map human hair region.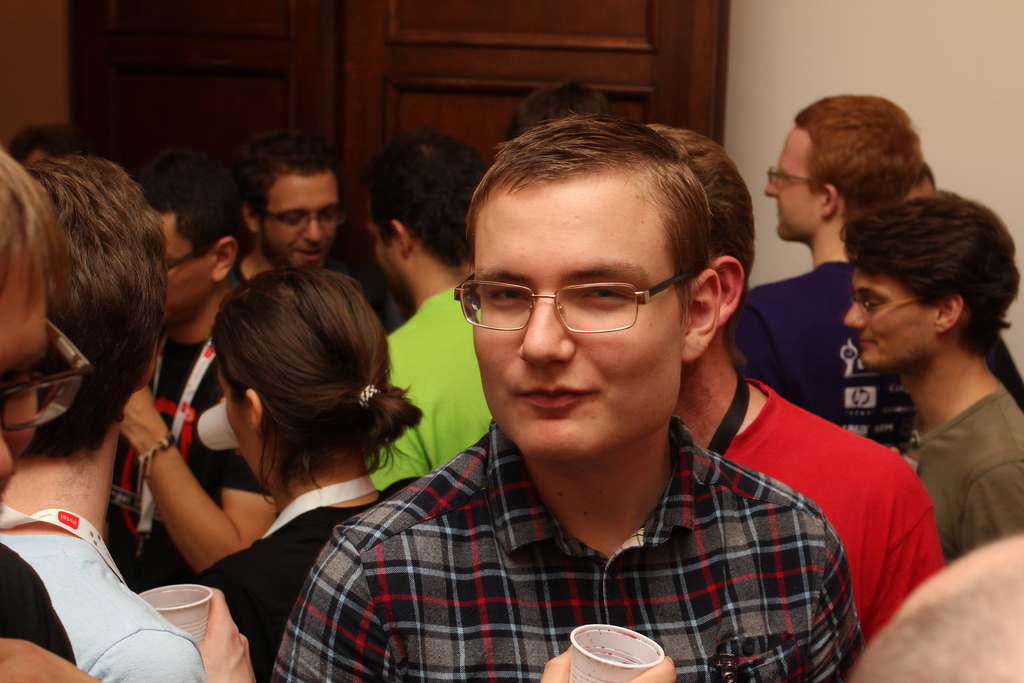
Mapped to {"left": 838, "top": 190, "right": 1023, "bottom": 352}.
